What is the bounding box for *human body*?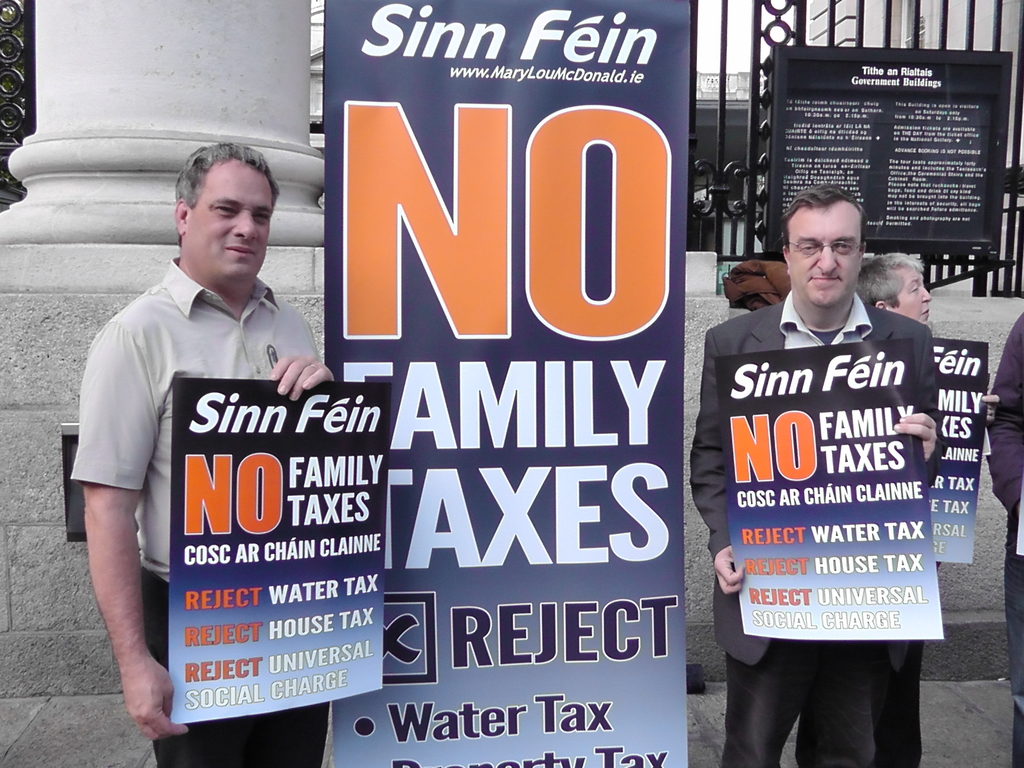
[left=65, top=250, right=340, bottom=767].
